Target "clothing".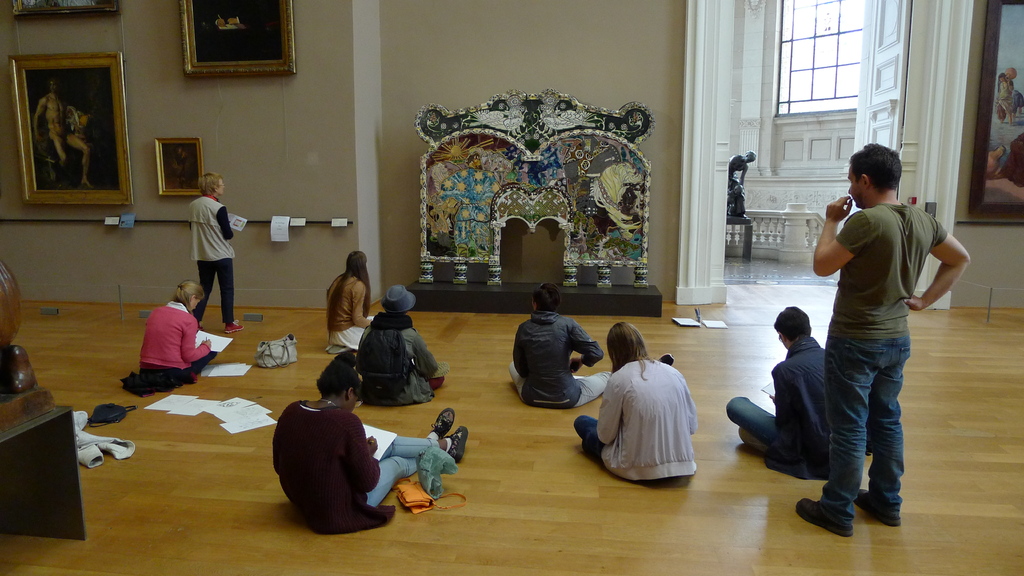
Target region: {"x1": 269, "y1": 396, "x2": 449, "y2": 536}.
